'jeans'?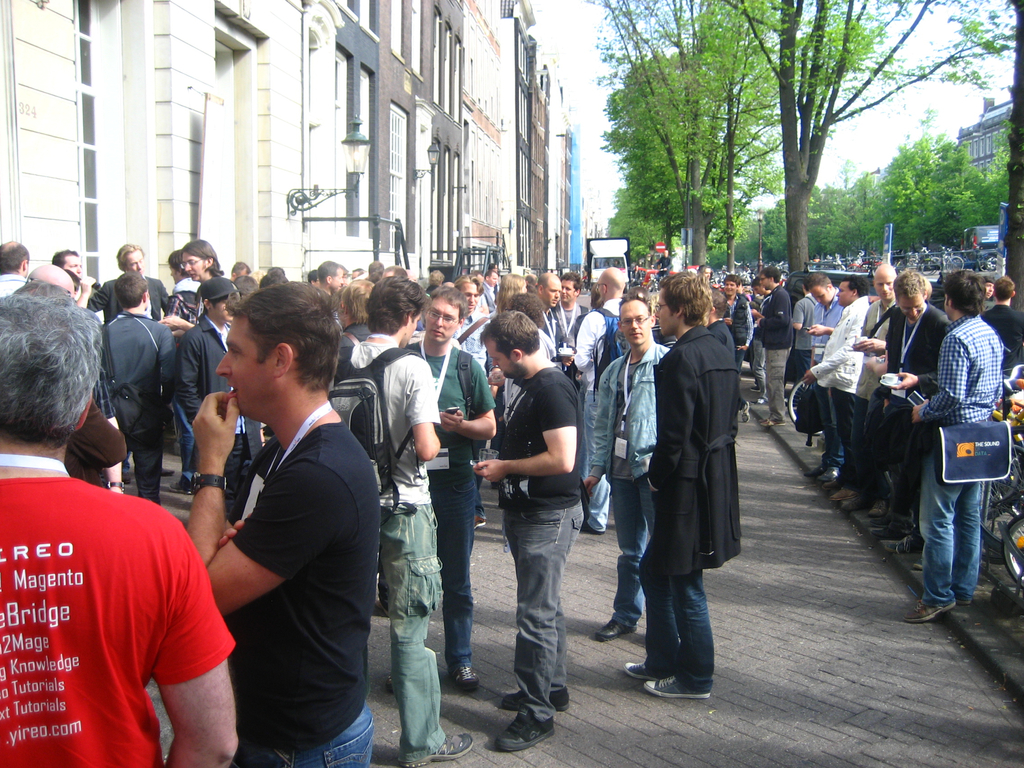
bbox(387, 505, 442, 762)
